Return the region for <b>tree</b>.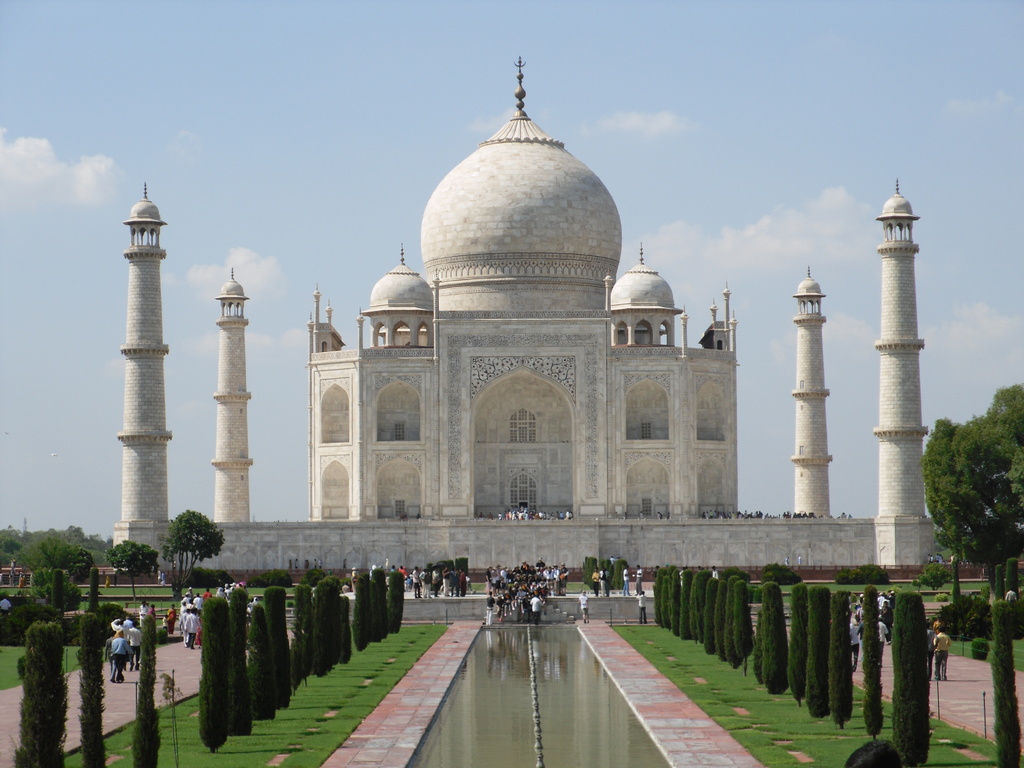
(609, 553, 629, 590).
